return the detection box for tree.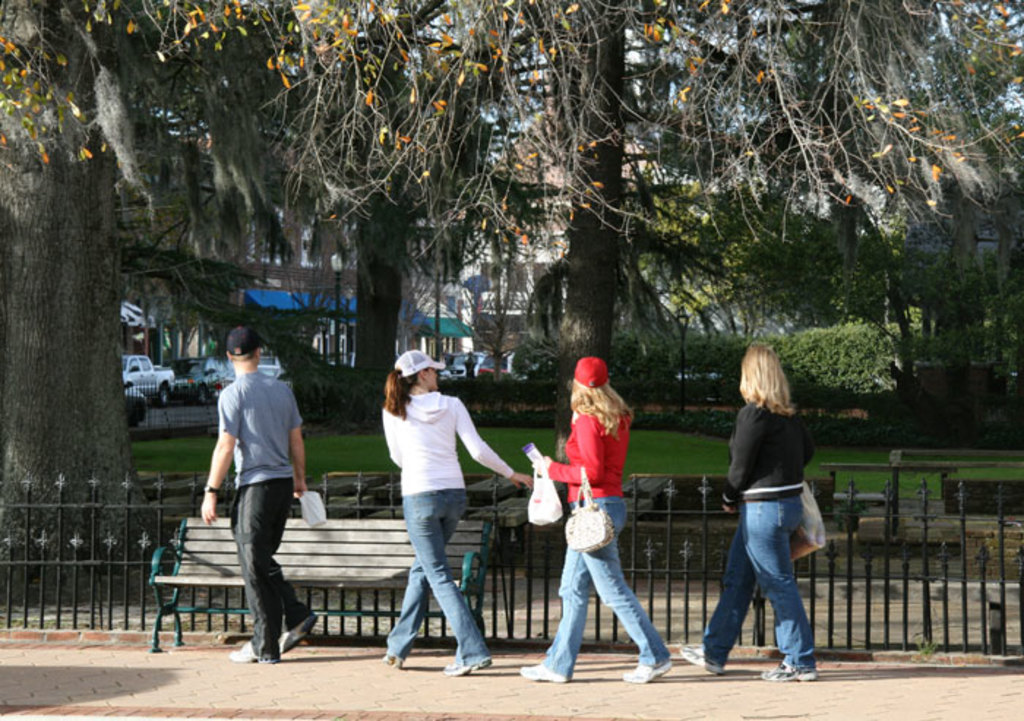
box=[513, 0, 851, 461].
